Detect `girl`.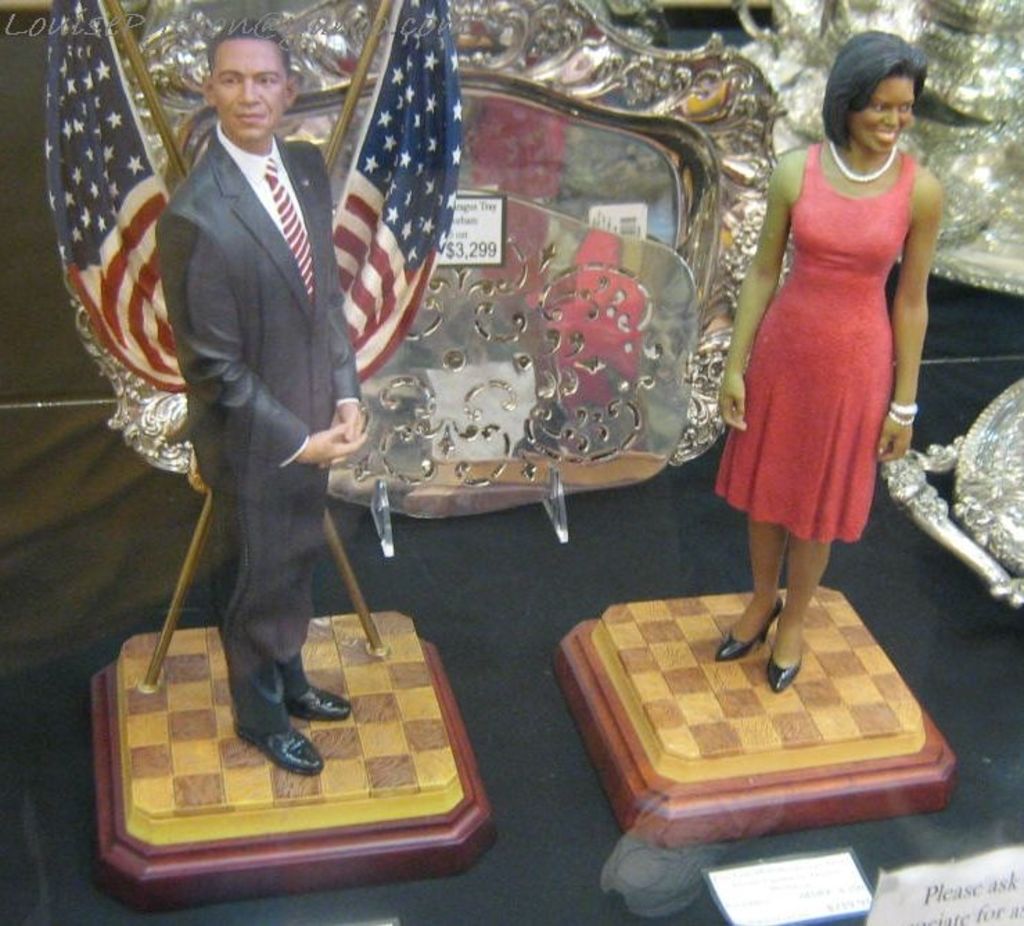
Detected at (x1=715, y1=26, x2=946, y2=693).
